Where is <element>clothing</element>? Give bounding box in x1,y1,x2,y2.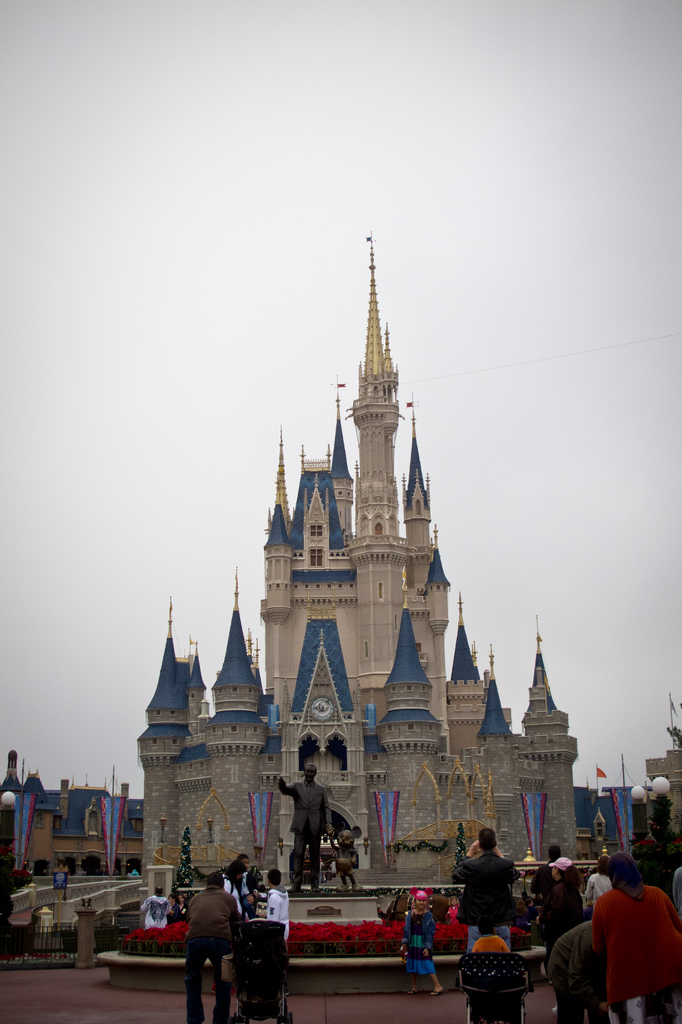
141,892,172,930.
